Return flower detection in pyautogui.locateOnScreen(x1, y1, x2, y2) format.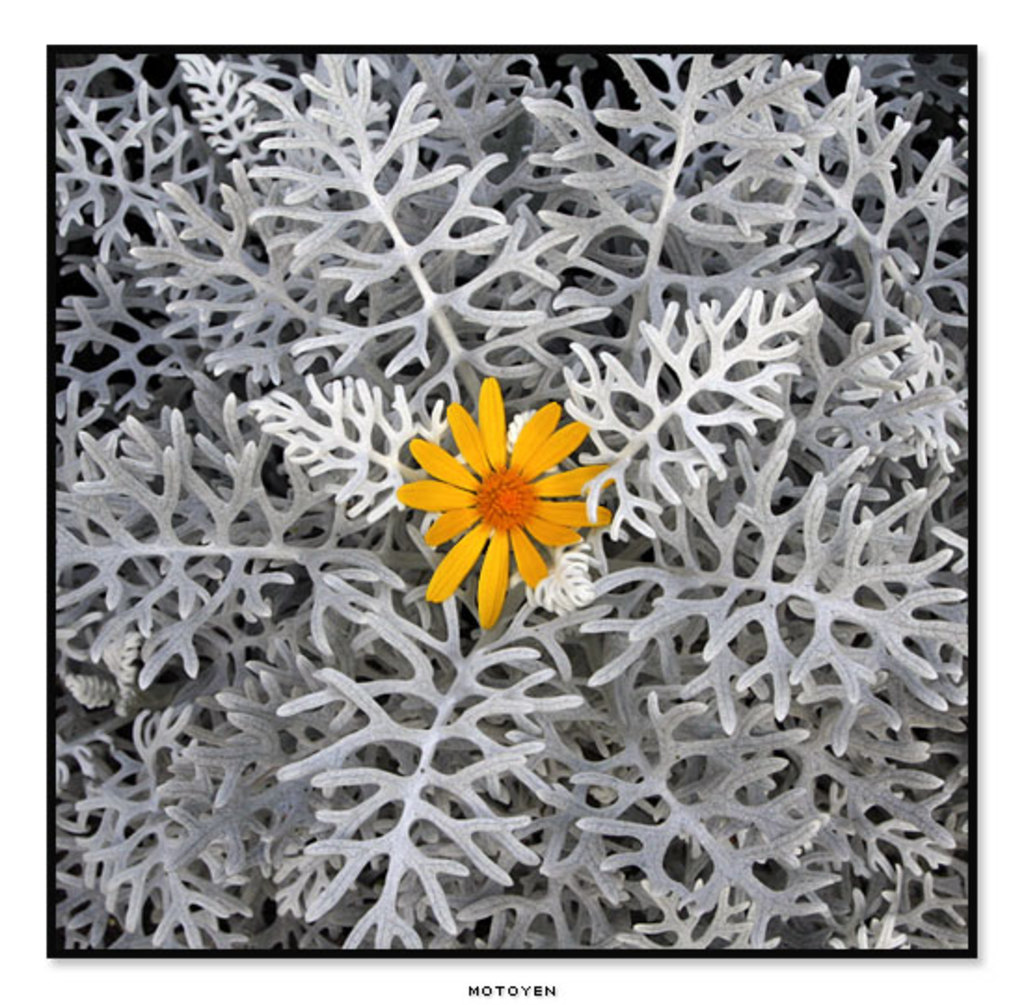
pyautogui.locateOnScreen(384, 380, 620, 614).
